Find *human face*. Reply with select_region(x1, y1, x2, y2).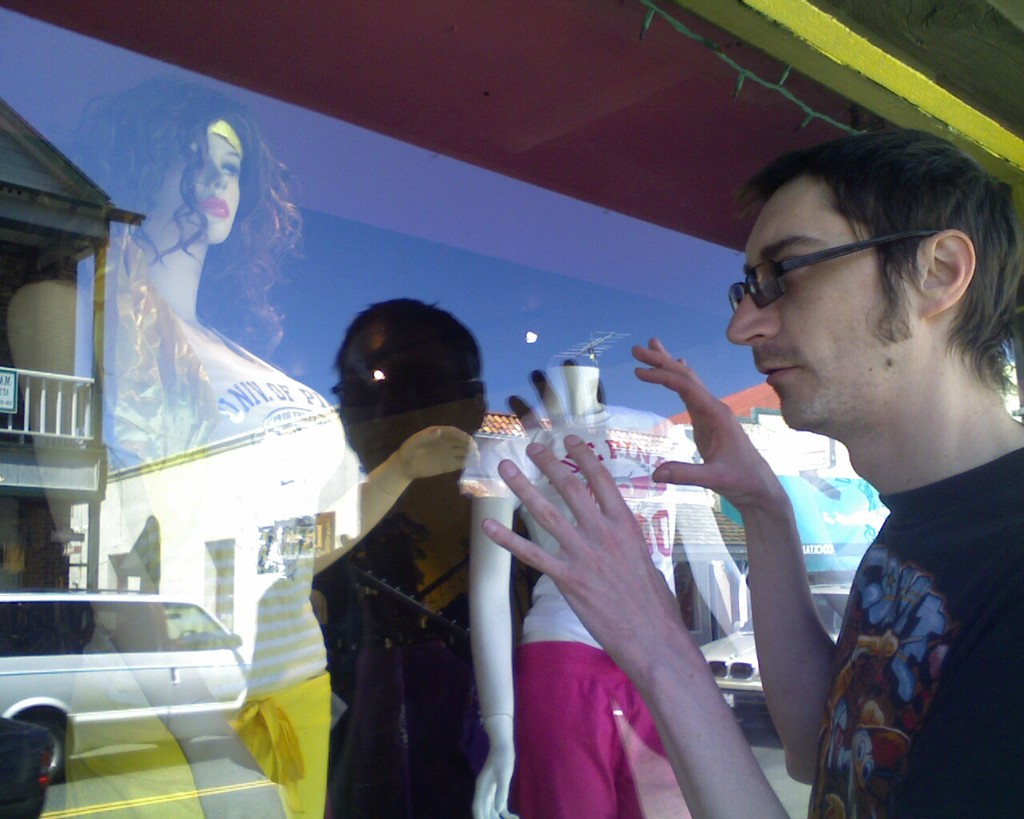
select_region(162, 135, 242, 243).
